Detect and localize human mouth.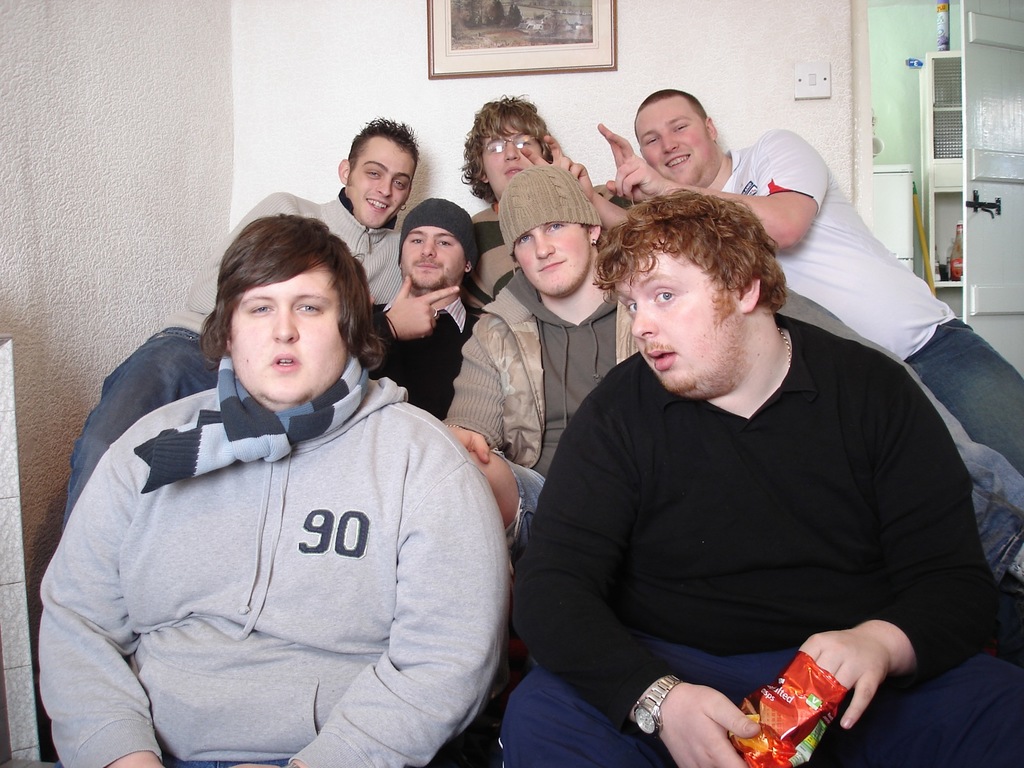
Localized at box=[368, 196, 389, 214].
